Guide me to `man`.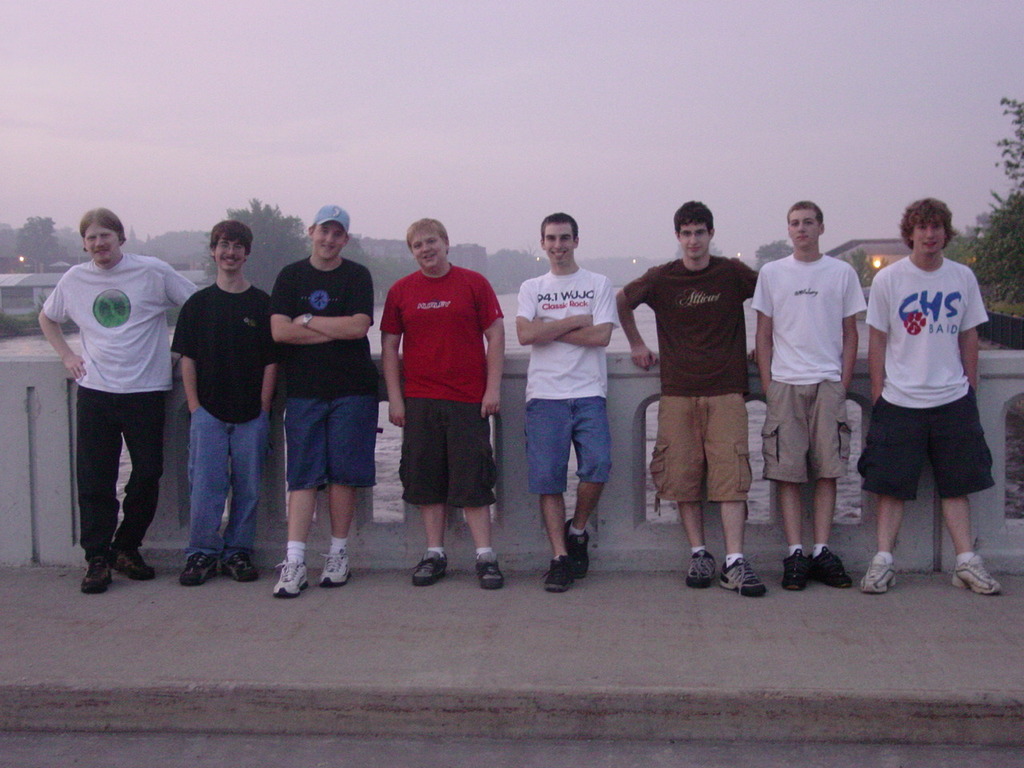
Guidance: x1=166, y1=218, x2=282, y2=589.
